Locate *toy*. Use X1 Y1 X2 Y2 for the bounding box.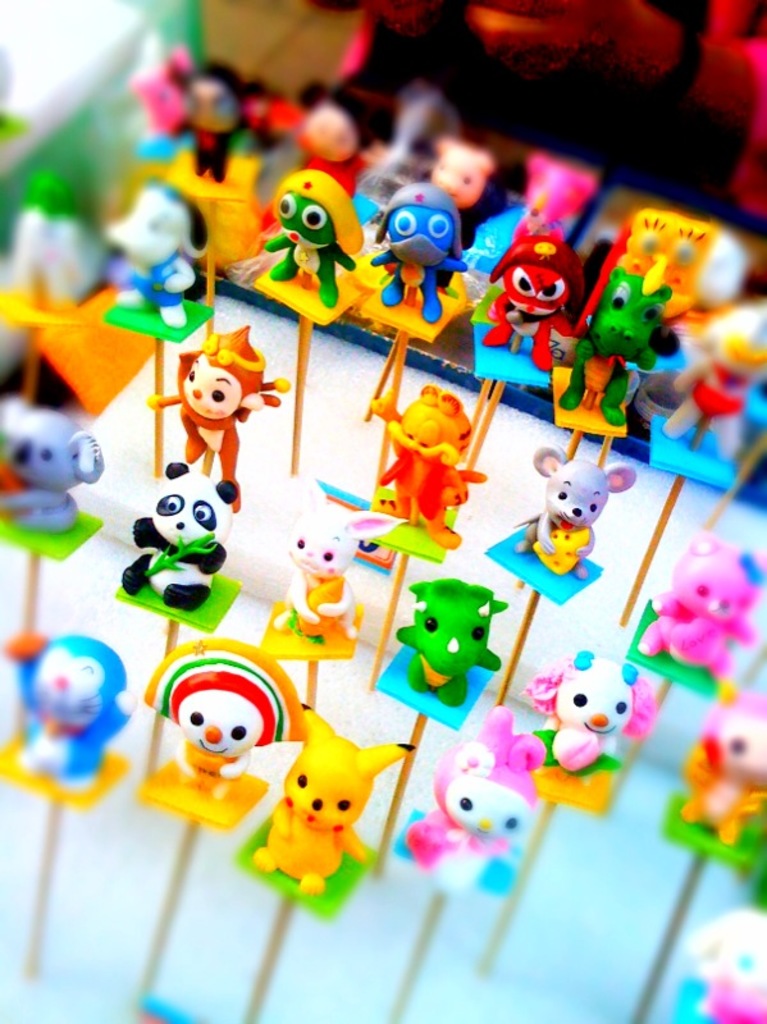
557 266 671 428.
